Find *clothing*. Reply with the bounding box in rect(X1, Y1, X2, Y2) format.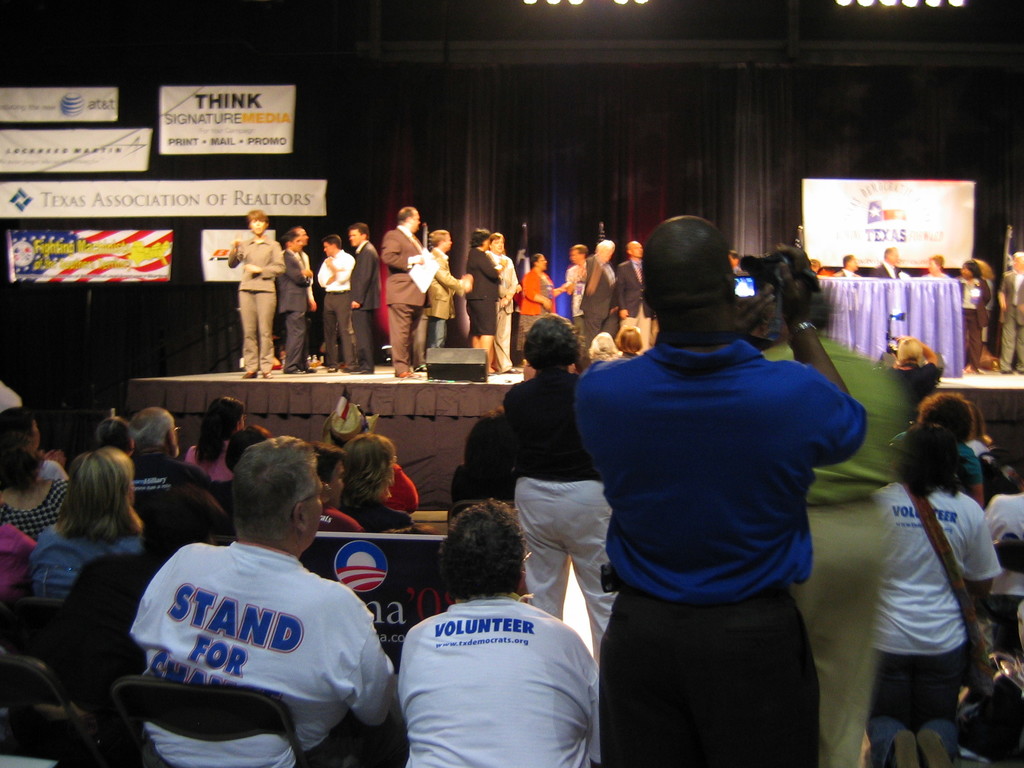
rect(123, 515, 388, 750).
